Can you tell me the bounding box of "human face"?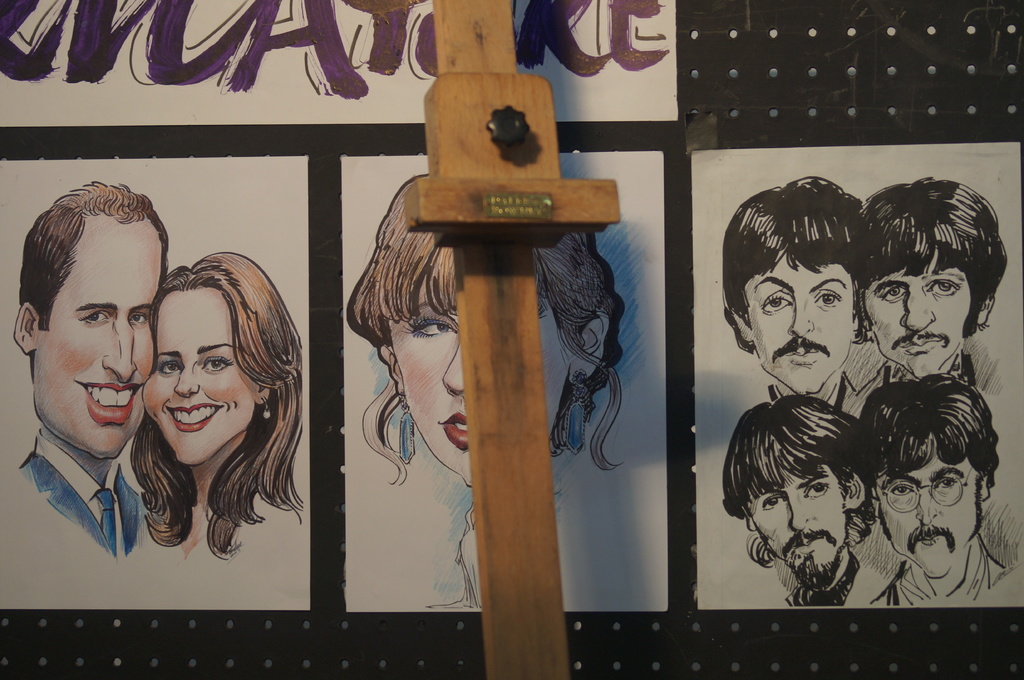
x1=744, y1=248, x2=852, y2=395.
